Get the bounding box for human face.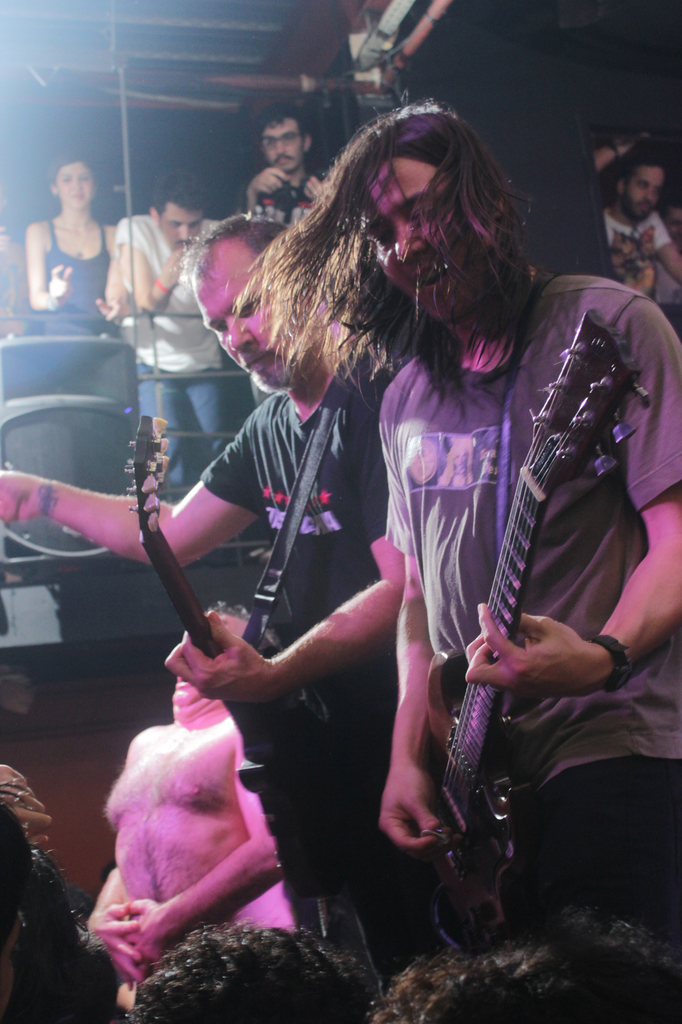
select_region(157, 206, 203, 253).
